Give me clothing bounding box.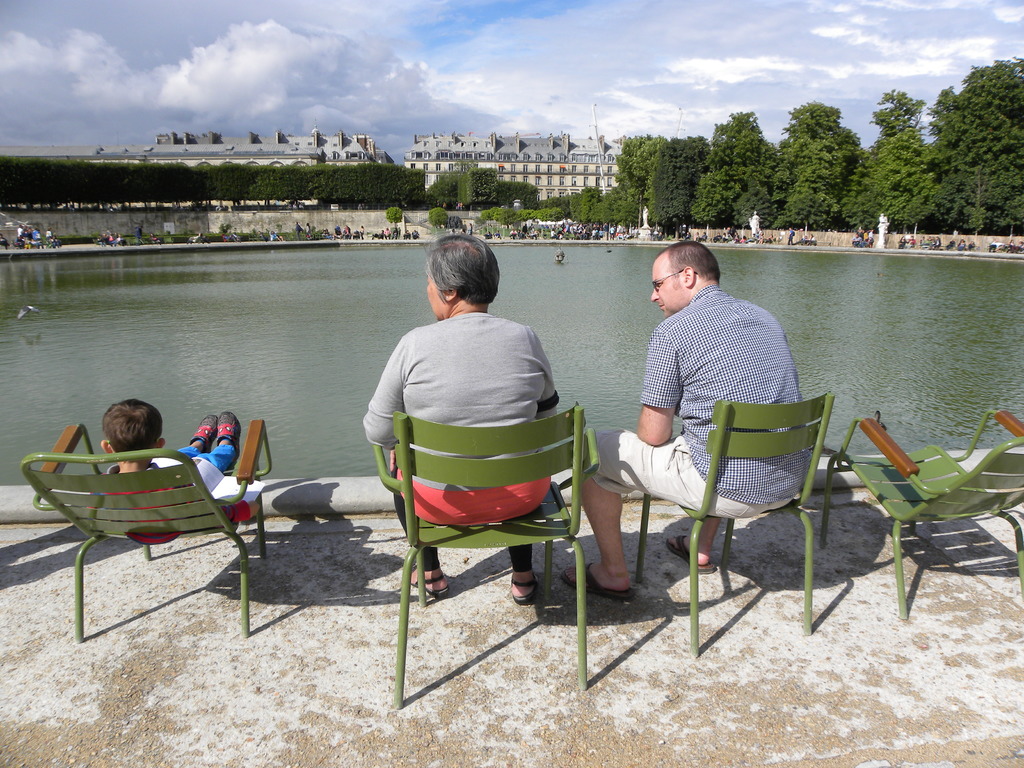
[left=589, top=284, right=812, bottom=520].
